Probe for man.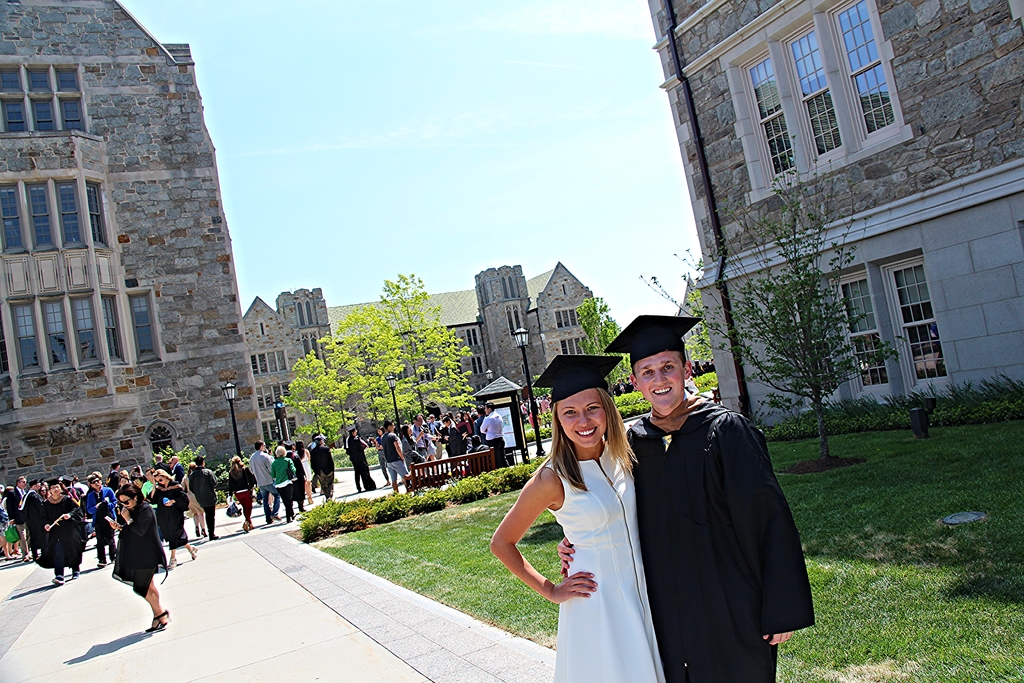
Probe result: <bbox>441, 415, 467, 456</bbox>.
